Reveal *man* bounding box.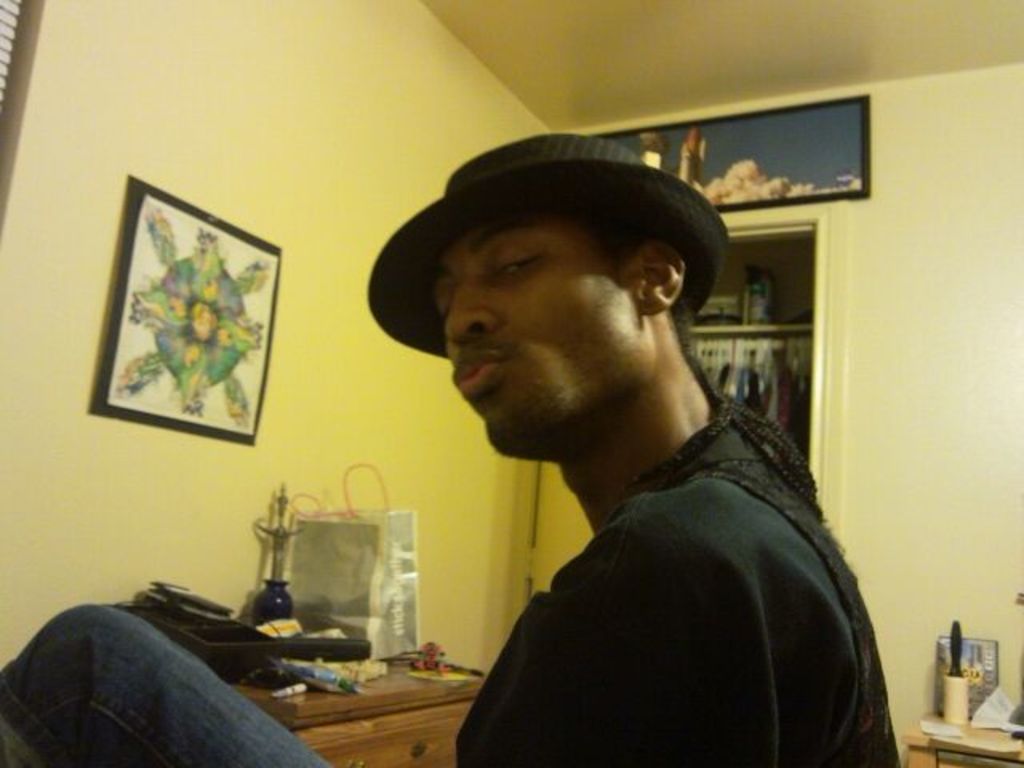
Revealed: <box>0,128,901,766</box>.
